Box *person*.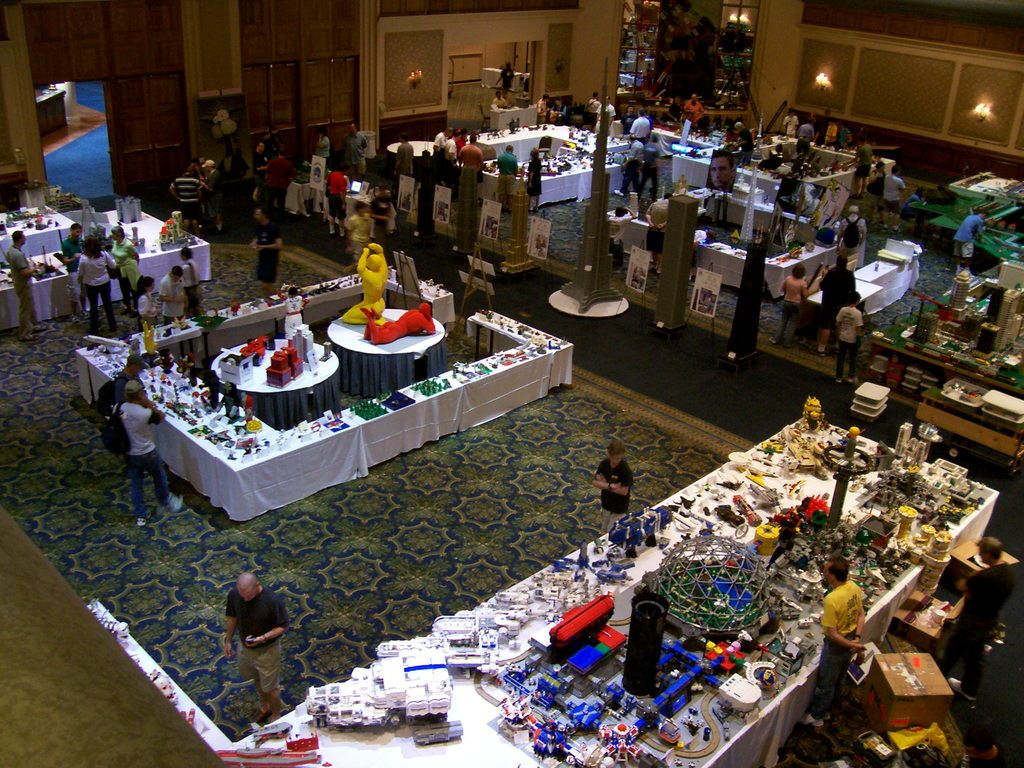
[950,207,987,270].
